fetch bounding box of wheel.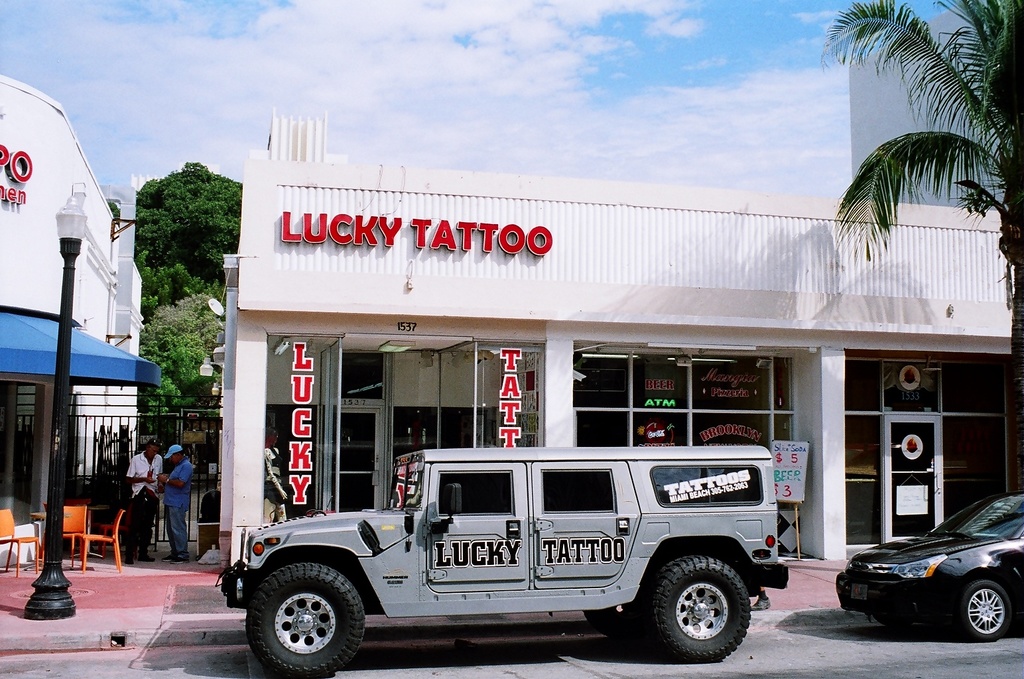
Bbox: rect(582, 604, 639, 637).
